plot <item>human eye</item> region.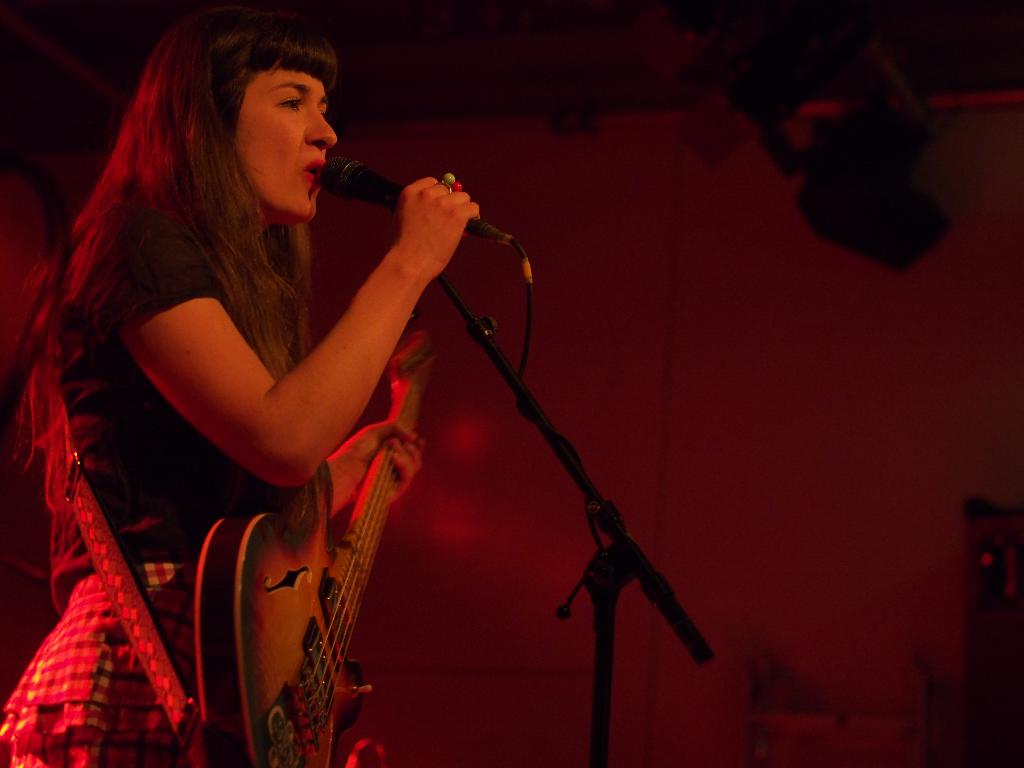
Plotted at left=275, top=87, right=309, bottom=116.
